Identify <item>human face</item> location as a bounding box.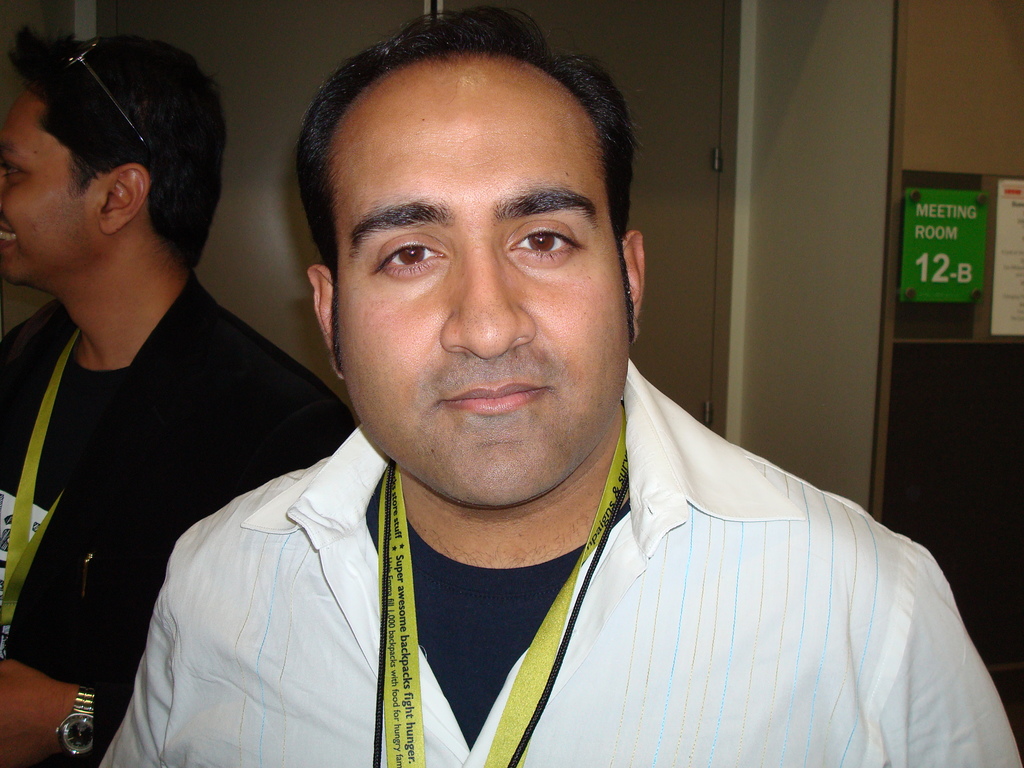
bbox=(333, 56, 633, 513).
